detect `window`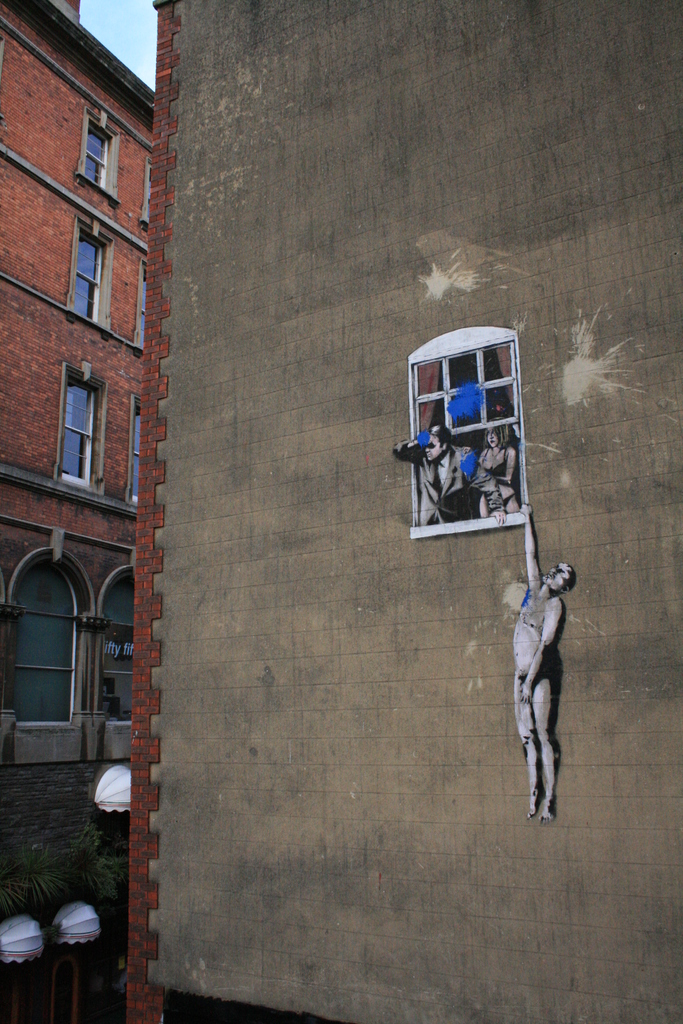
x1=407 y1=326 x2=537 y2=532
